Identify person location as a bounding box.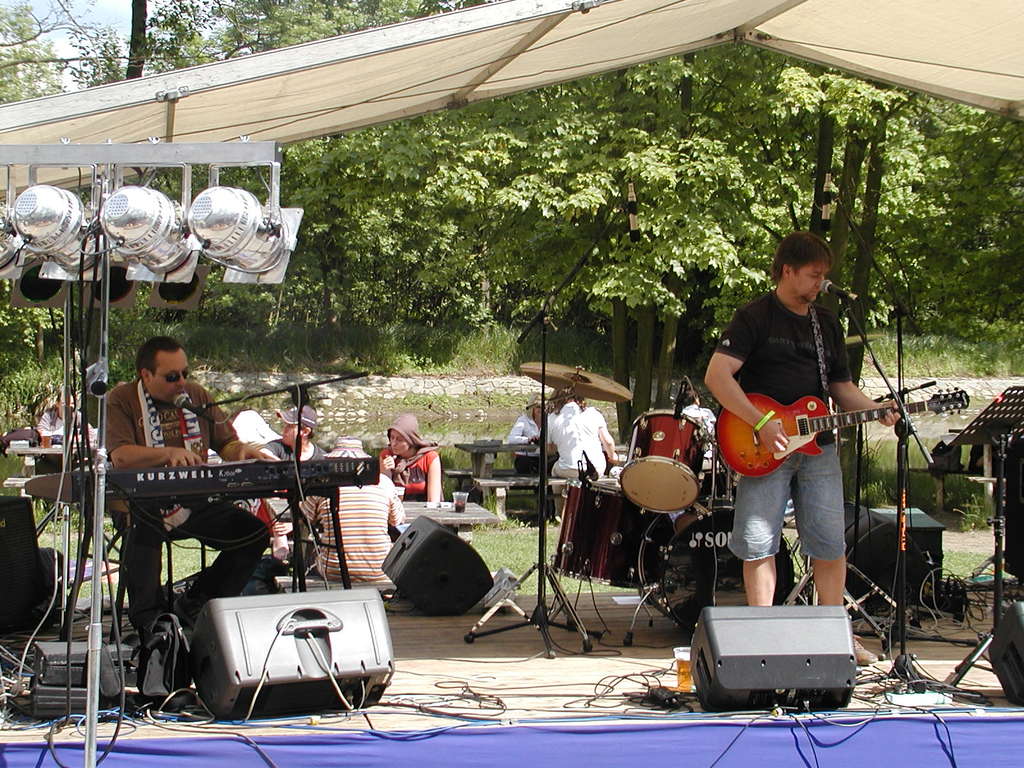
[712,229,879,673].
